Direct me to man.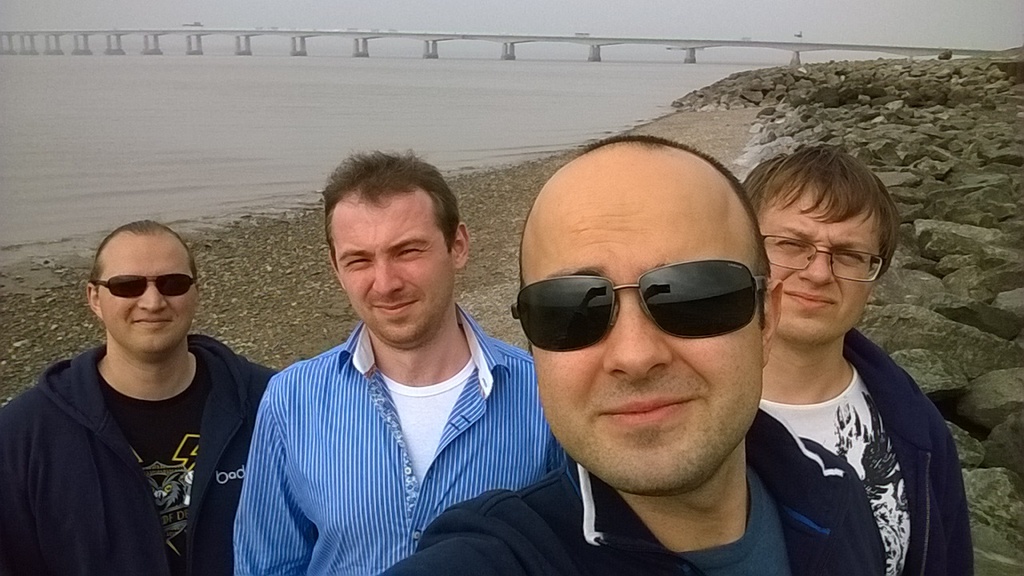
Direction: <region>234, 146, 550, 575</region>.
